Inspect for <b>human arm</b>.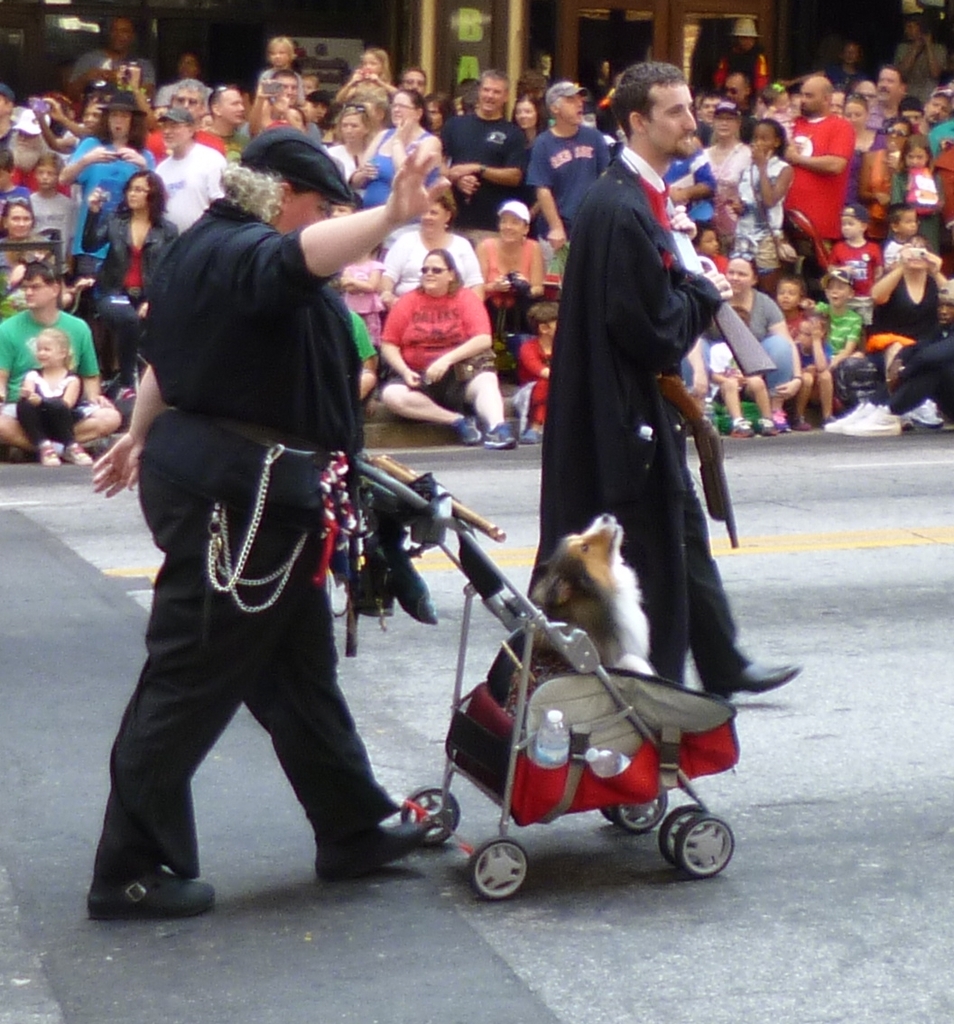
Inspection: bbox(74, 319, 102, 410).
